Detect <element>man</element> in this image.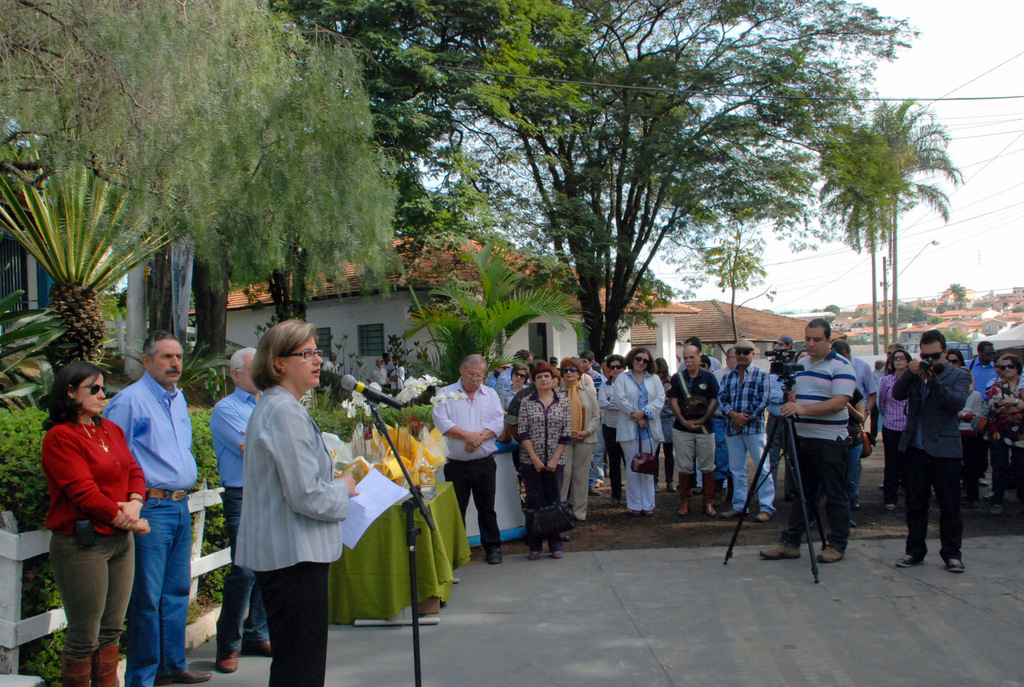
Detection: (left=320, top=356, right=340, bottom=374).
